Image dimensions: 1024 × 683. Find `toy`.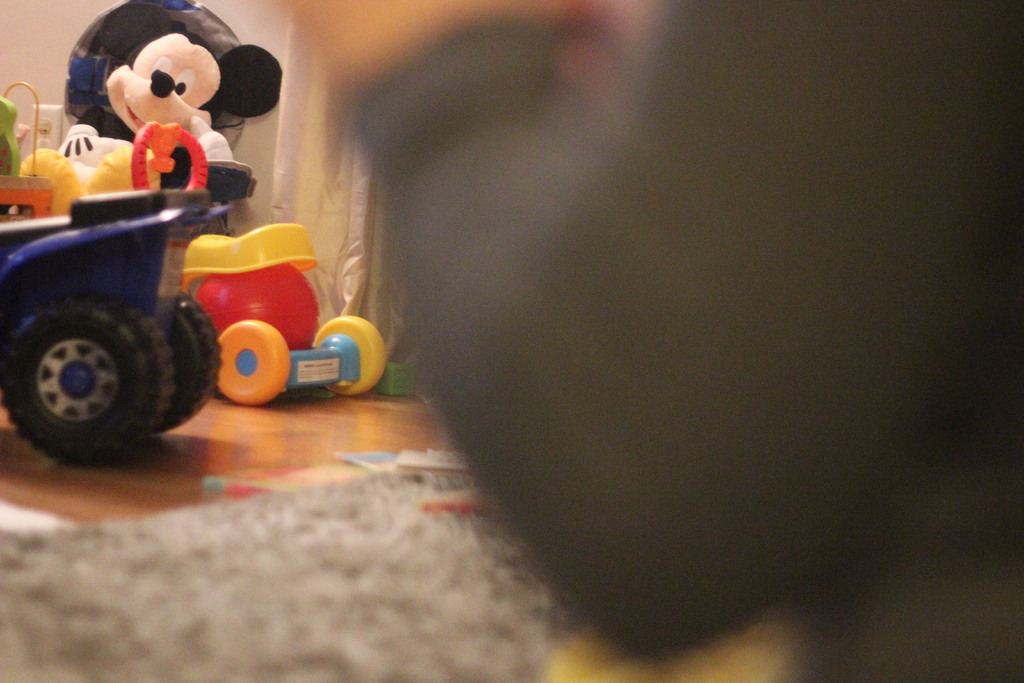
bbox=(169, 226, 383, 406).
